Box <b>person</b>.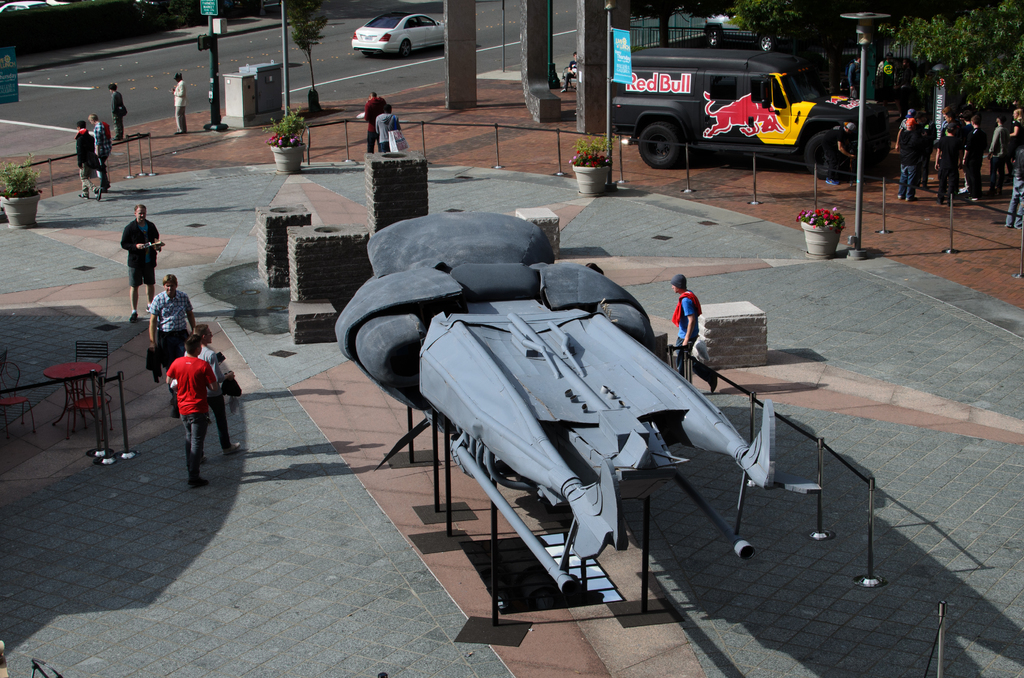
187/324/242/446.
